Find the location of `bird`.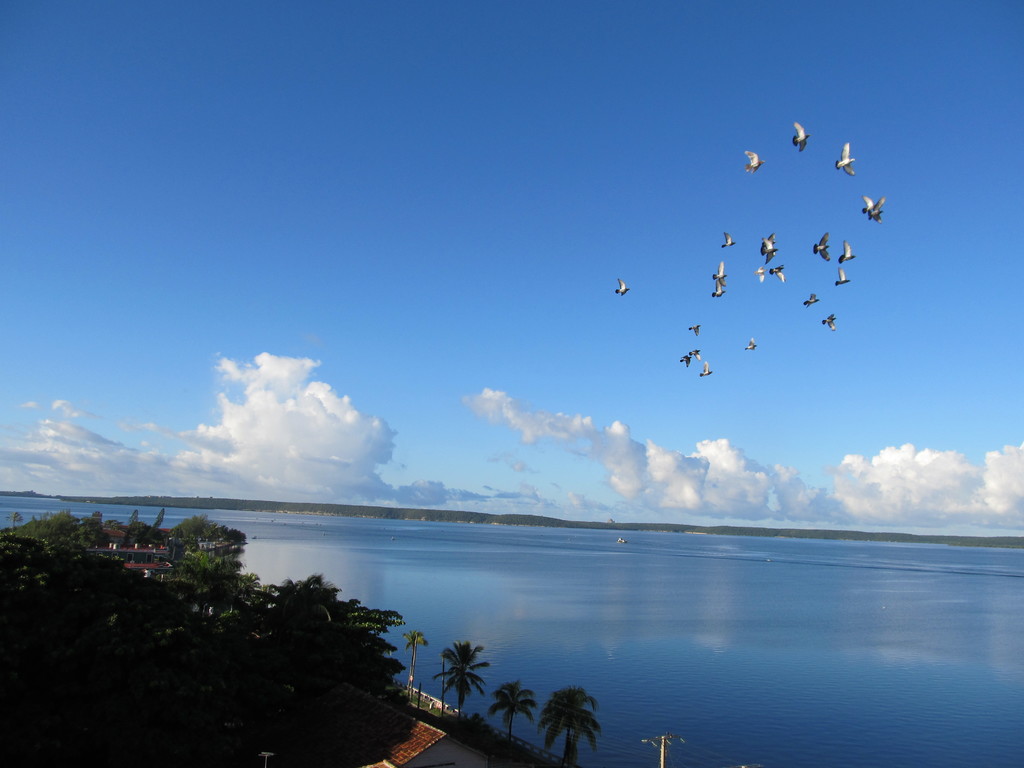
Location: locate(714, 262, 728, 298).
